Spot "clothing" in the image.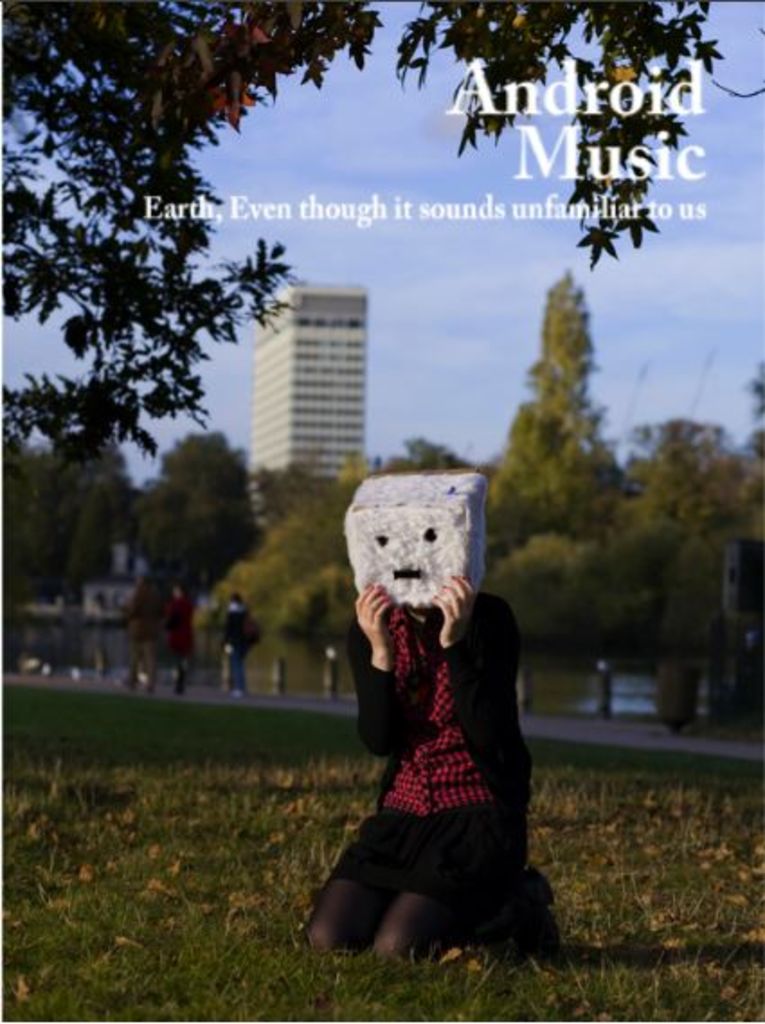
"clothing" found at (left=220, top=601, right=250, bottom=693).
